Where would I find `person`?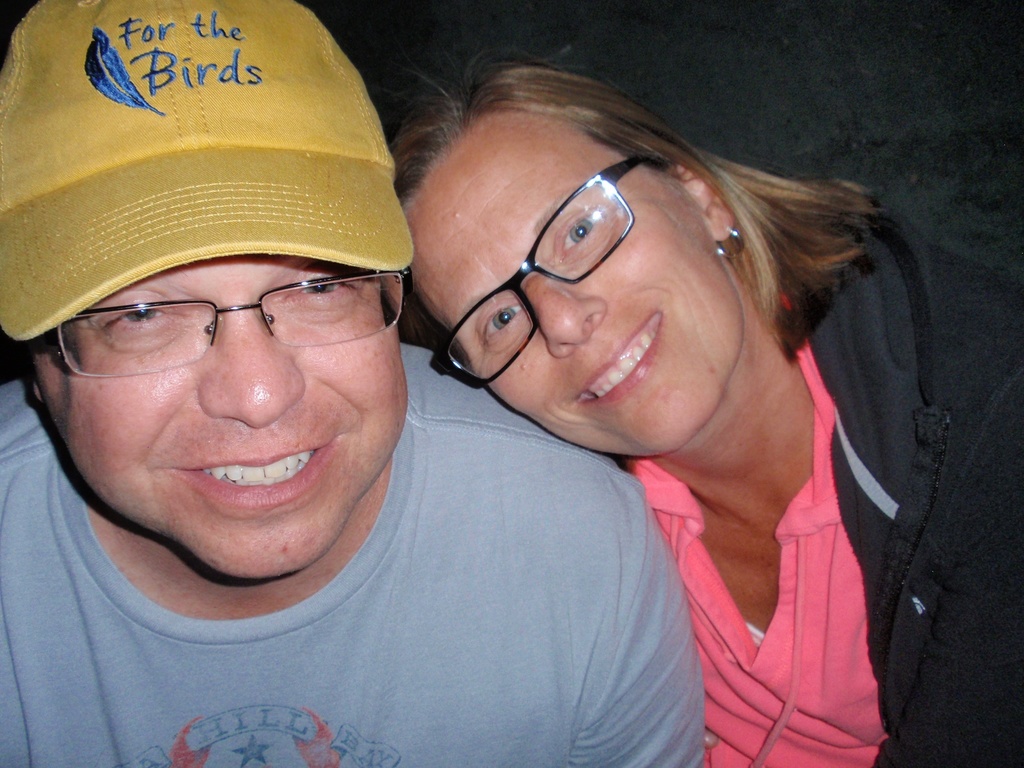
At BBox(388, 56, 1023, 767).
